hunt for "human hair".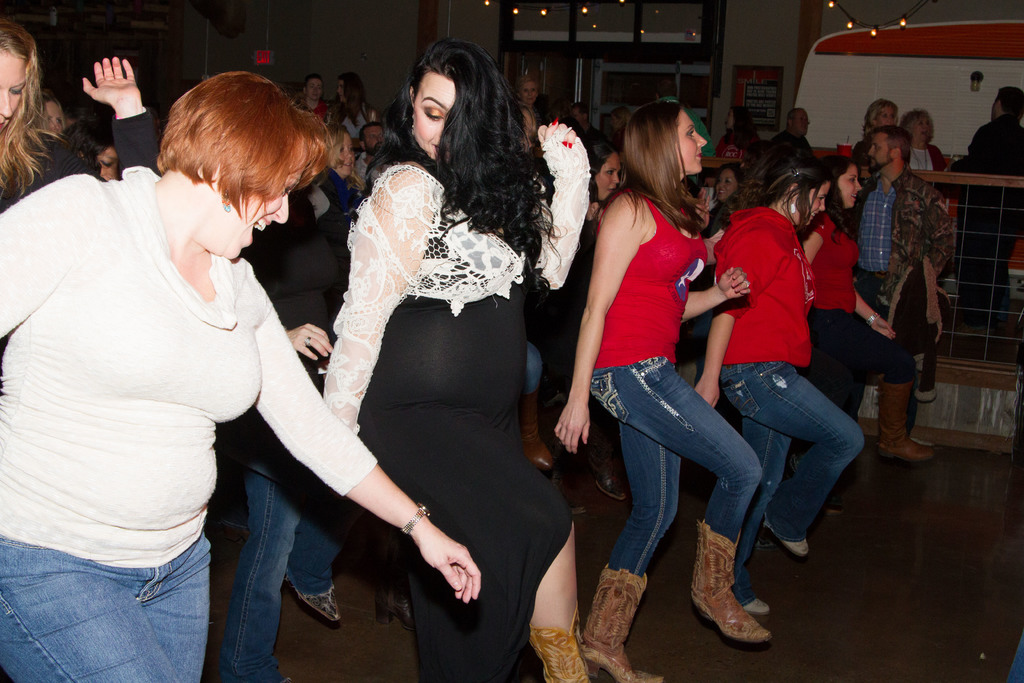
Hunted down at {"left": 527, "top": 94, "right": 564, "bottom": 131}.
